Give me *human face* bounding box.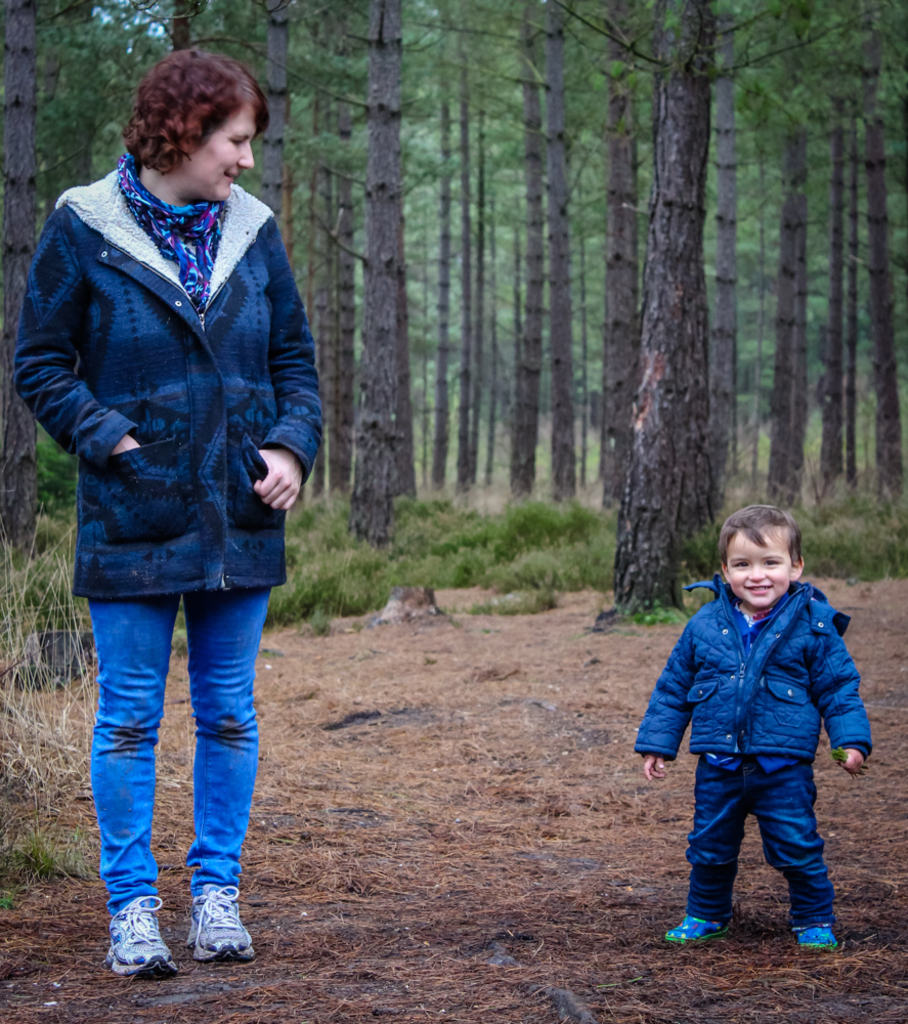
<box>726,528,795,610</box>.
